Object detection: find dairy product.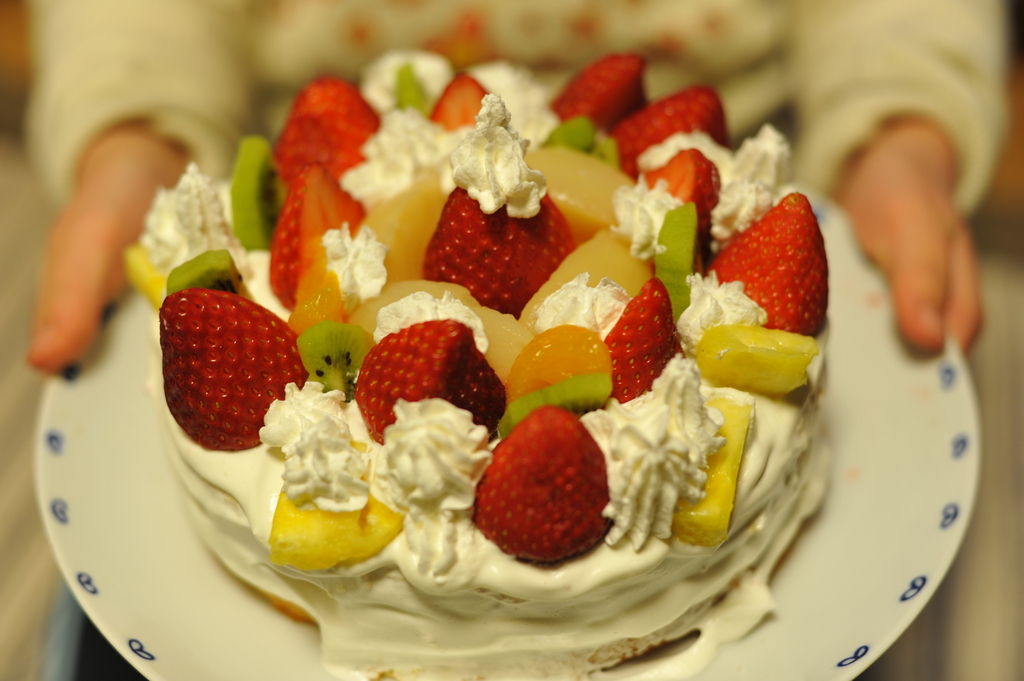
locate(618, 174, 682, 280).
